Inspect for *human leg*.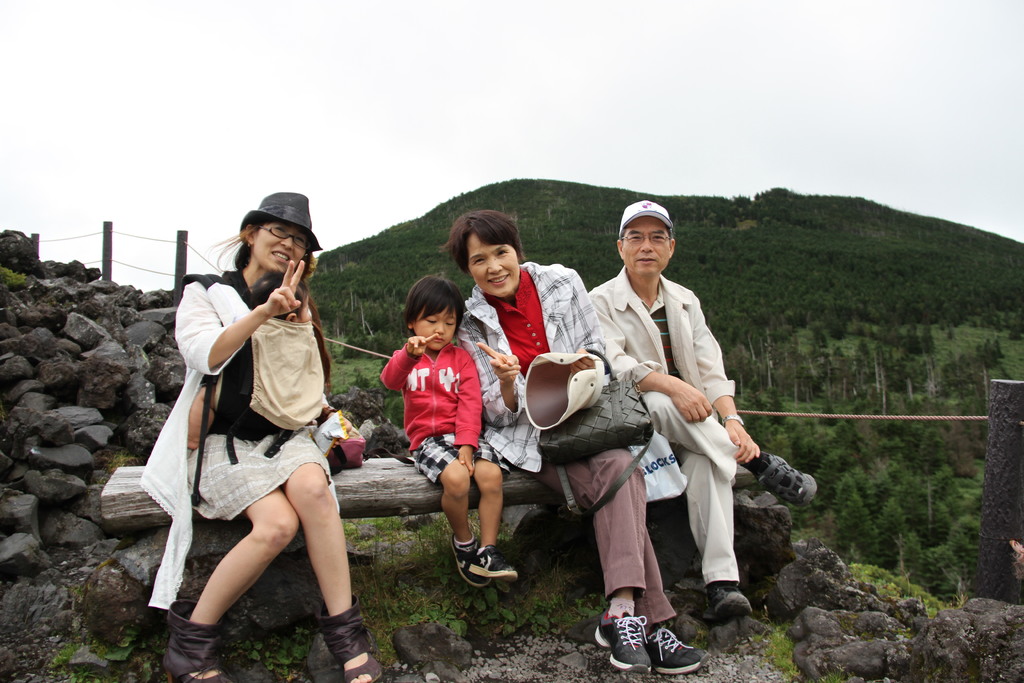
Inspection: crop(278, 464, 387, 682).
